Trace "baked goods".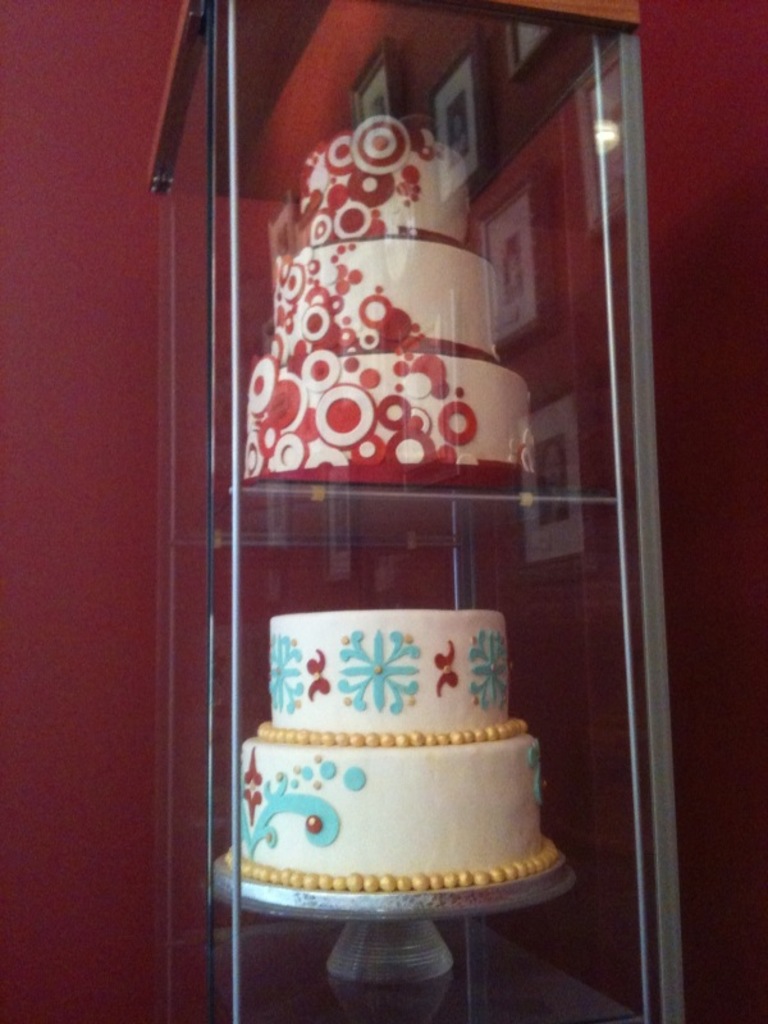
Traced to 237, 115, 534, 490.
